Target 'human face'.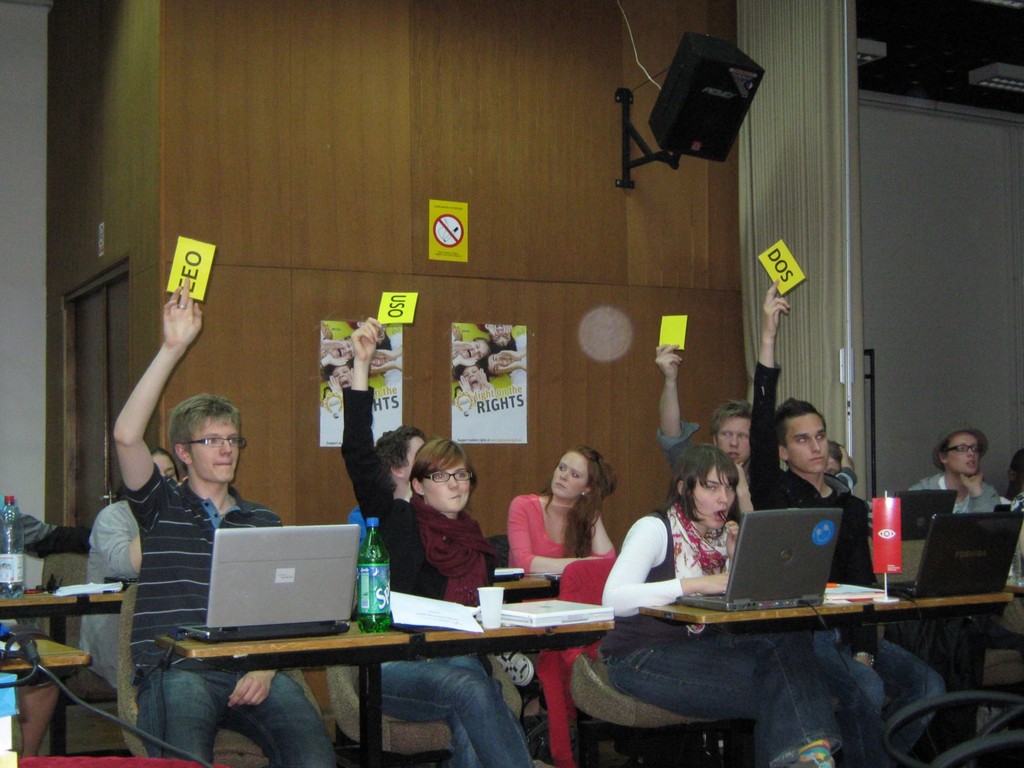
Target region: <bbox>786, 416, 830, 470</bbox>.
